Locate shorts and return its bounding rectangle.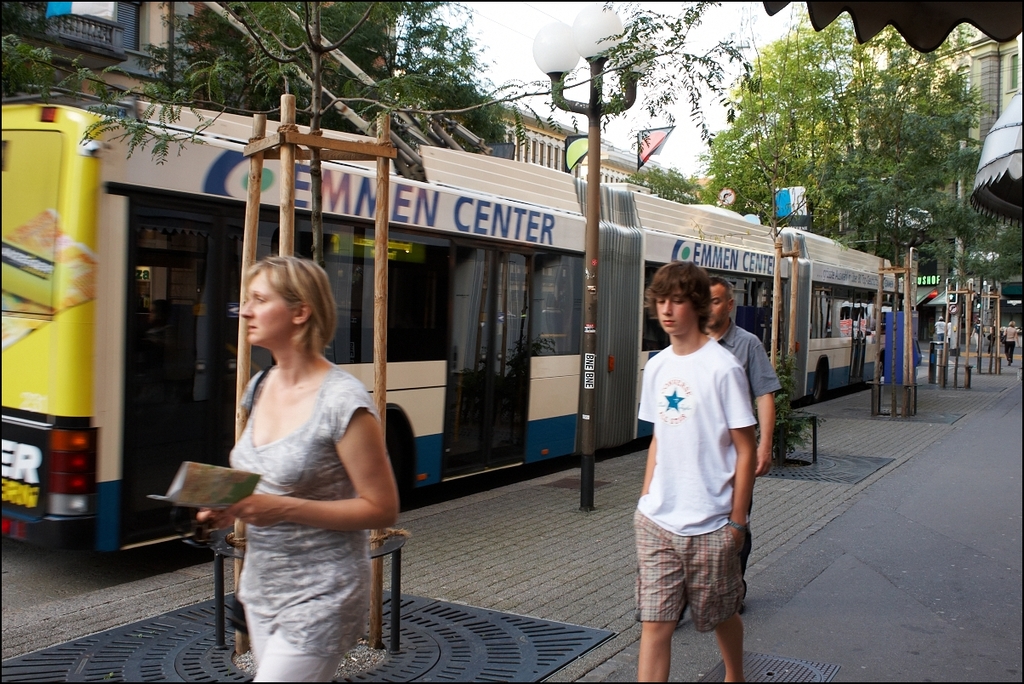
623:514:760:637.
